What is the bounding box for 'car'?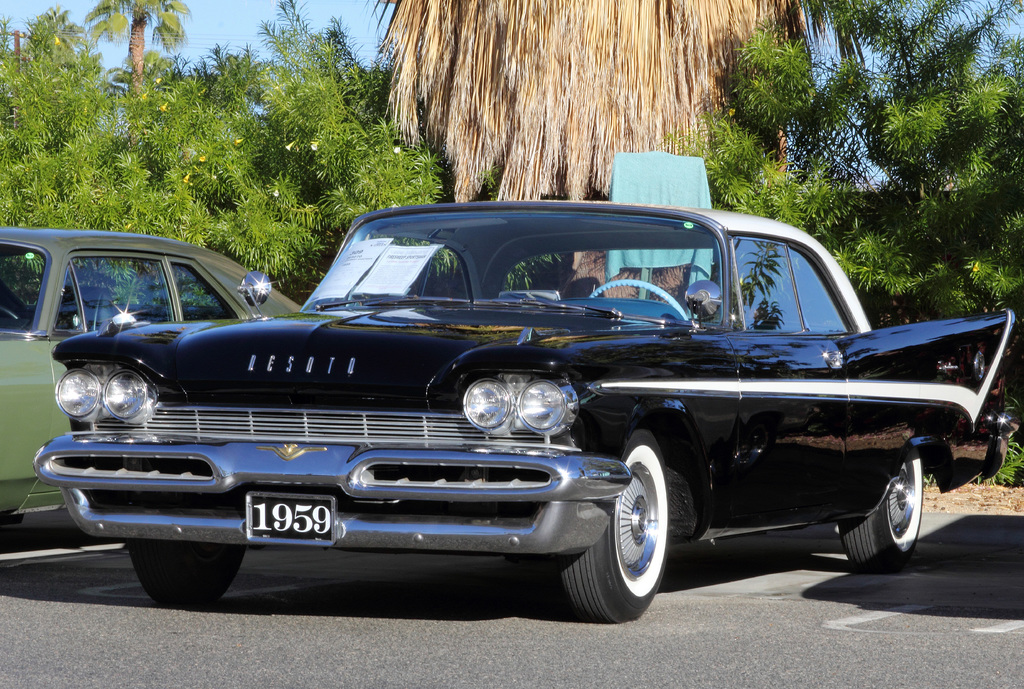
l=35, t=200, r=1016, b=620.
